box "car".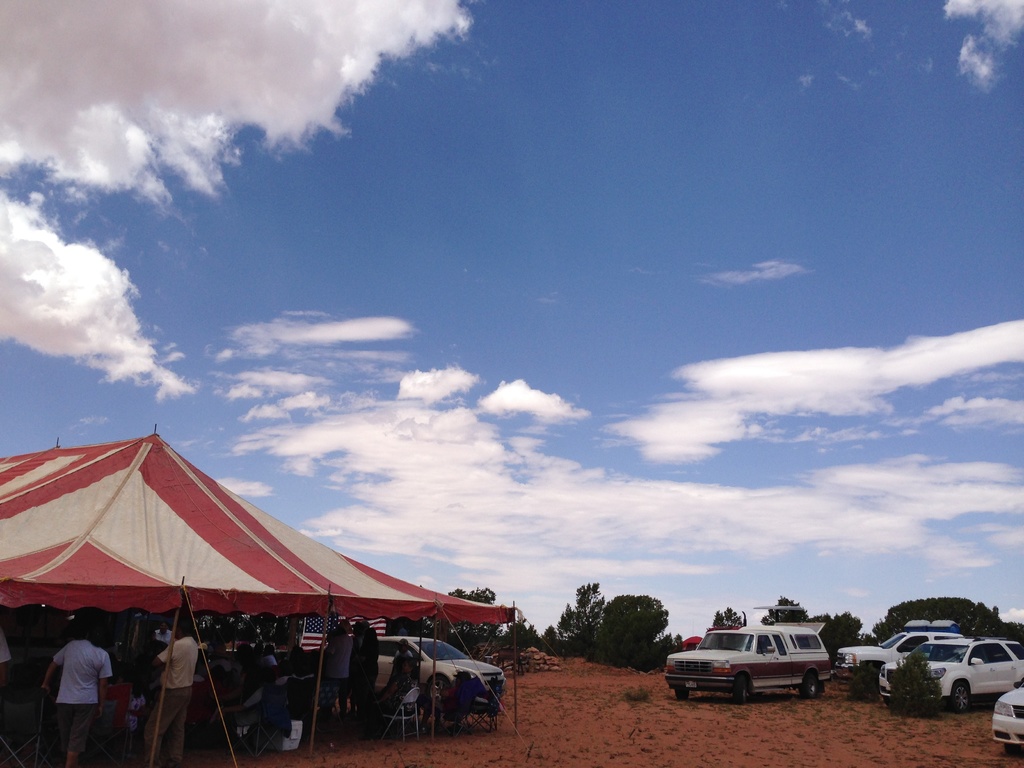
region(838, 626, 961, 685).
